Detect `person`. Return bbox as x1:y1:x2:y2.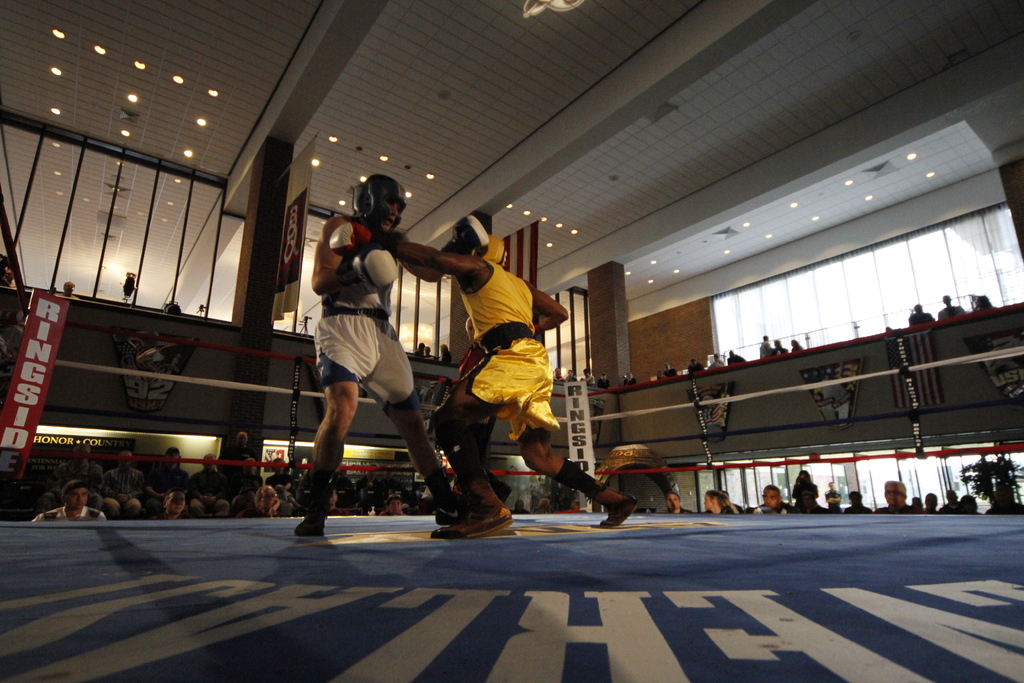
596:370:611:390.
